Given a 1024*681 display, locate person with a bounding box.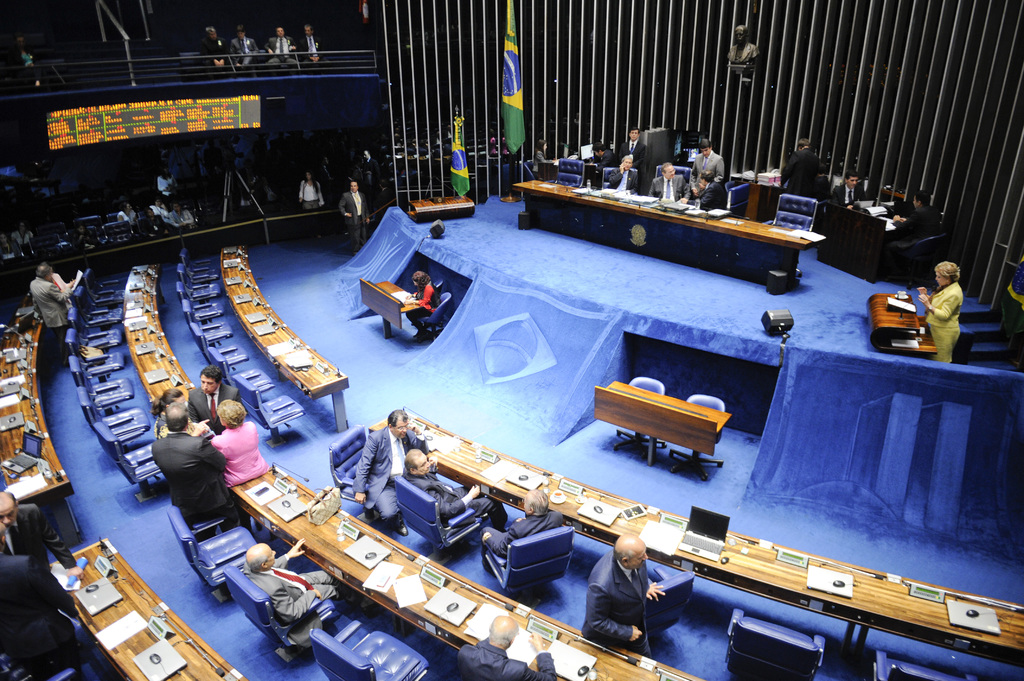
Located: rect(725, 22, 760, 63).
